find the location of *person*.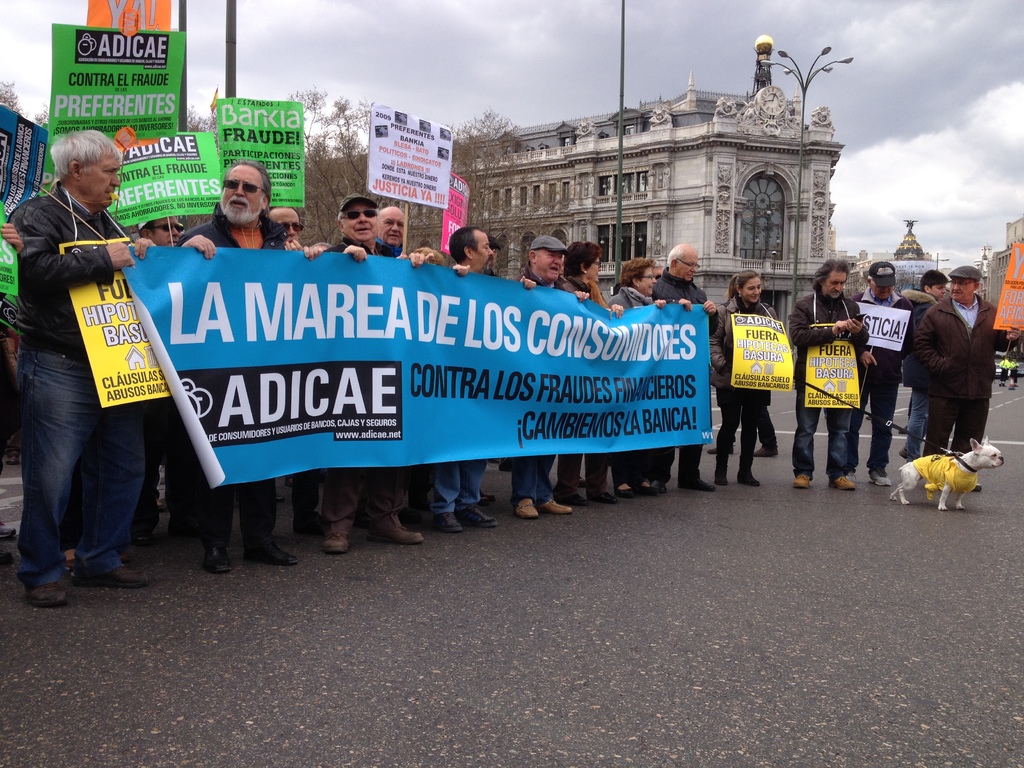
Location: crop(899, 273, 948, 461).
